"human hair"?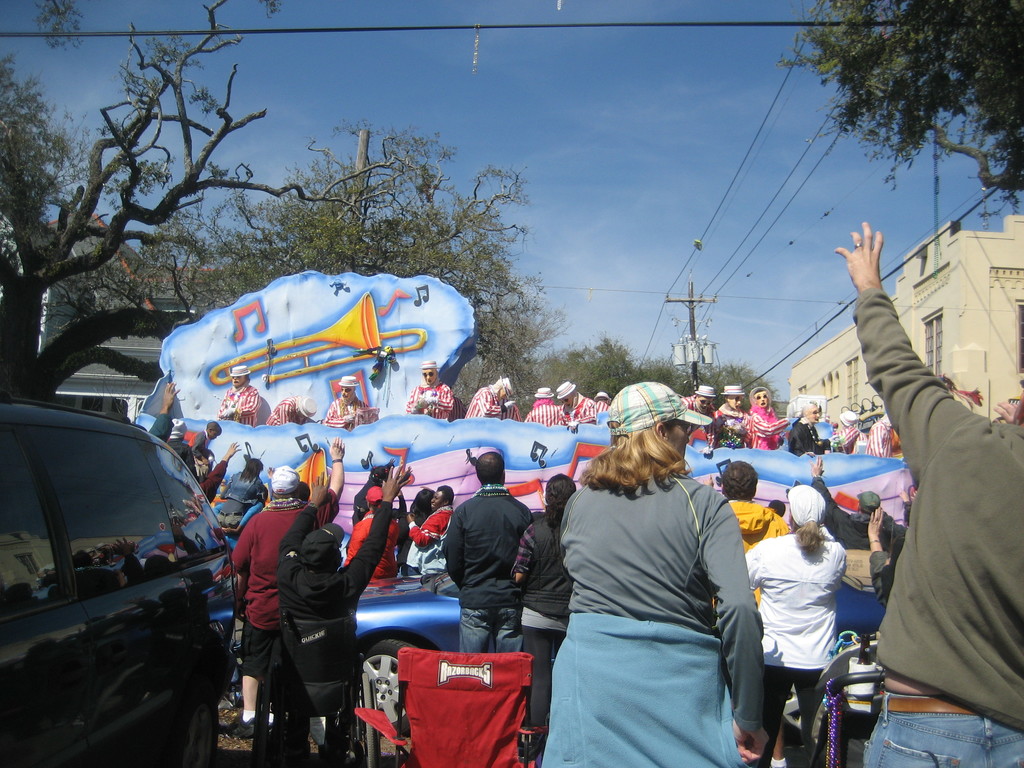
(804,397,815,413)
